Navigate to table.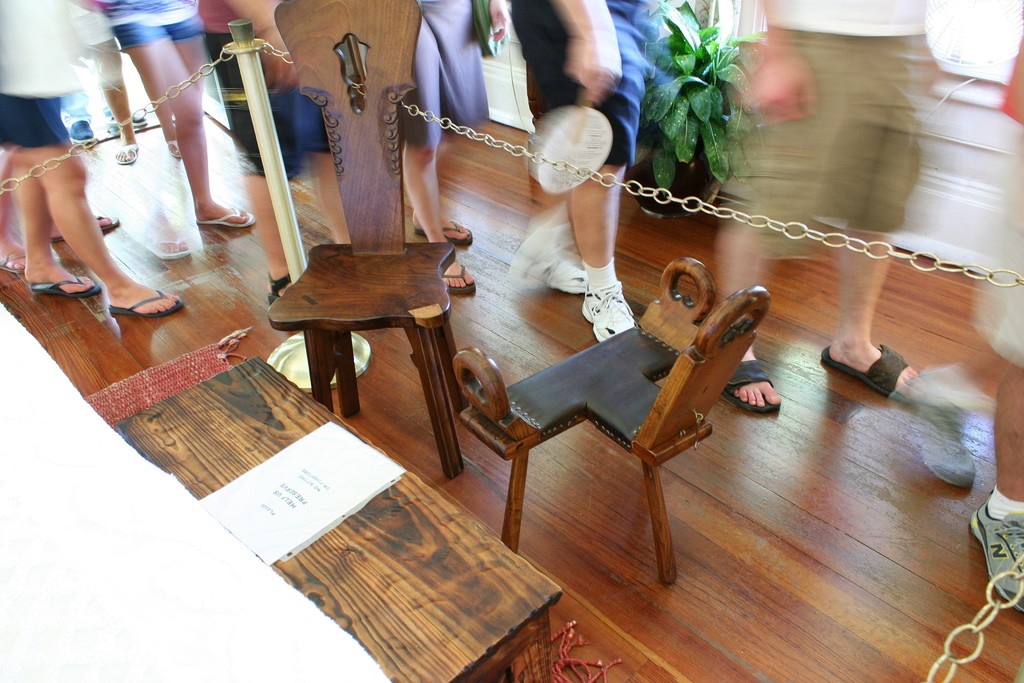
Navigation target: [x1=104, y1=352, x2=565, y2=682].
